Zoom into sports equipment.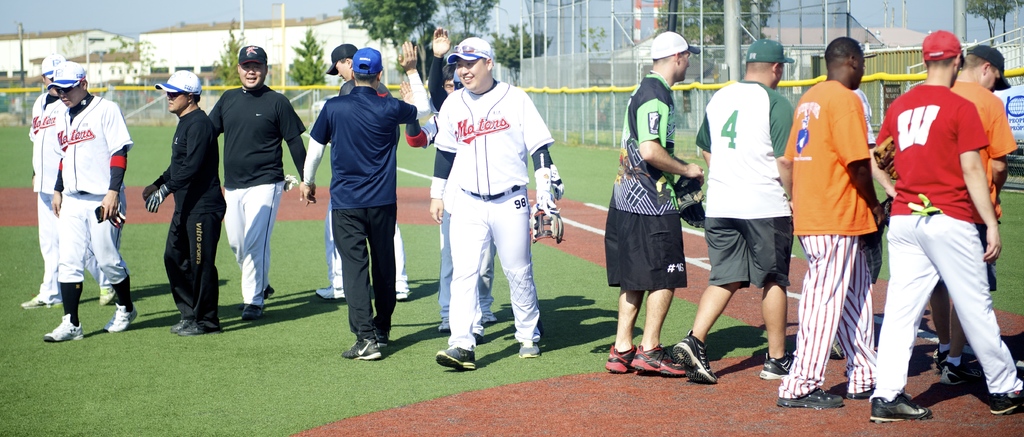
Zoom target: 20/297/49/307.
